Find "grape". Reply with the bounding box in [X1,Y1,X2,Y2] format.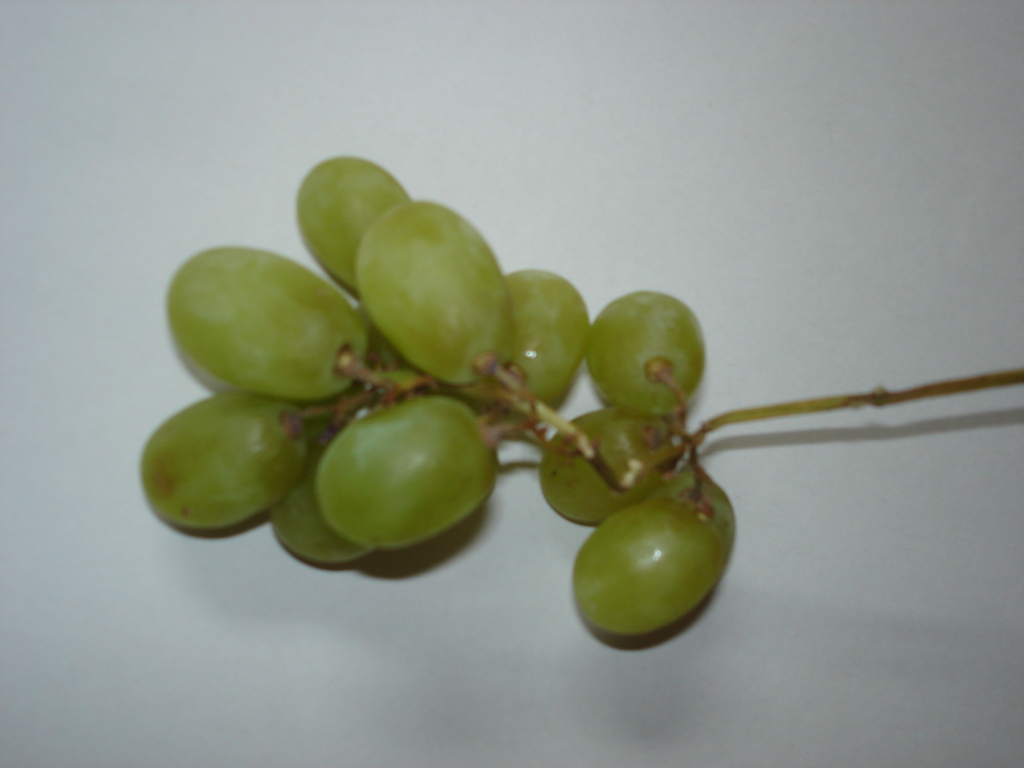
[646,460,740,586].
